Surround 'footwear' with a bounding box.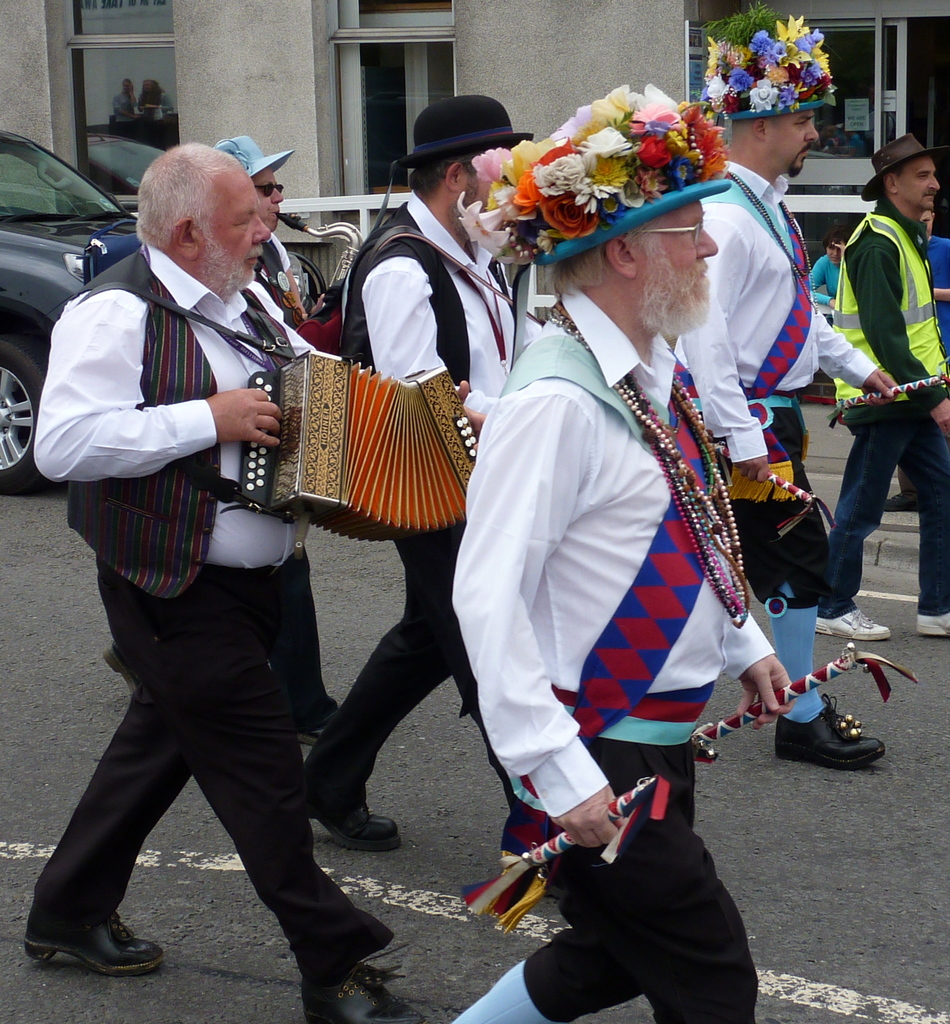
29:897:139:997.
